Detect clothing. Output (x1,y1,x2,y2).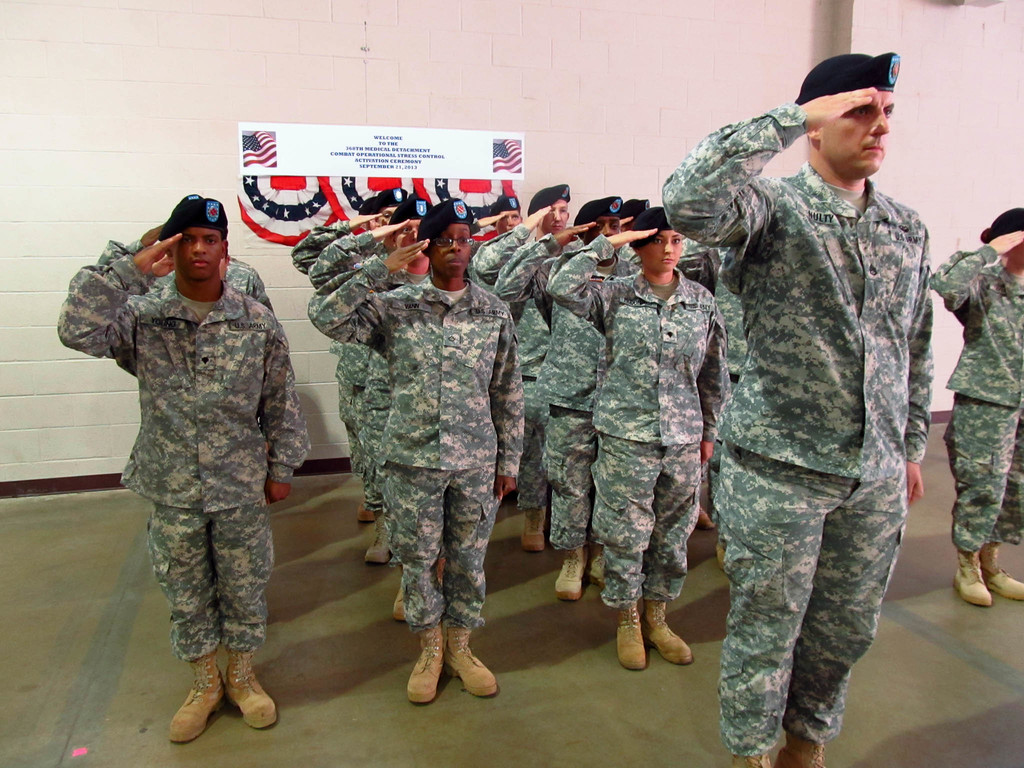
(74,209,310,739).
